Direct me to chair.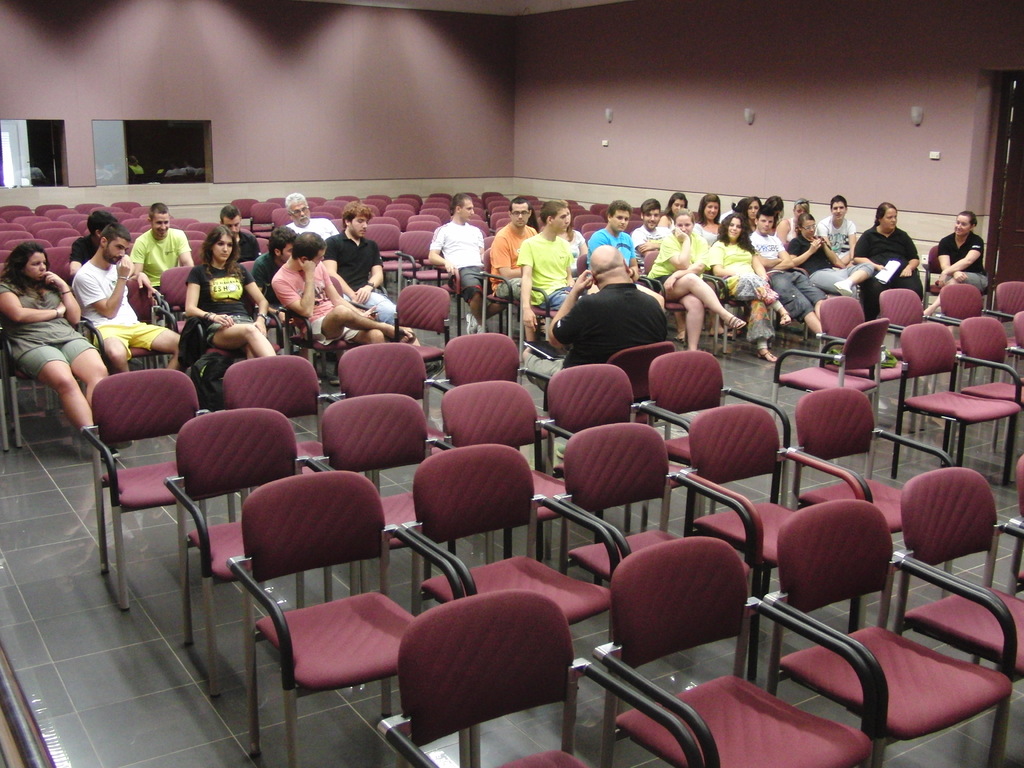
Direction: [left=922, top=244, right=993, bottom=317].
